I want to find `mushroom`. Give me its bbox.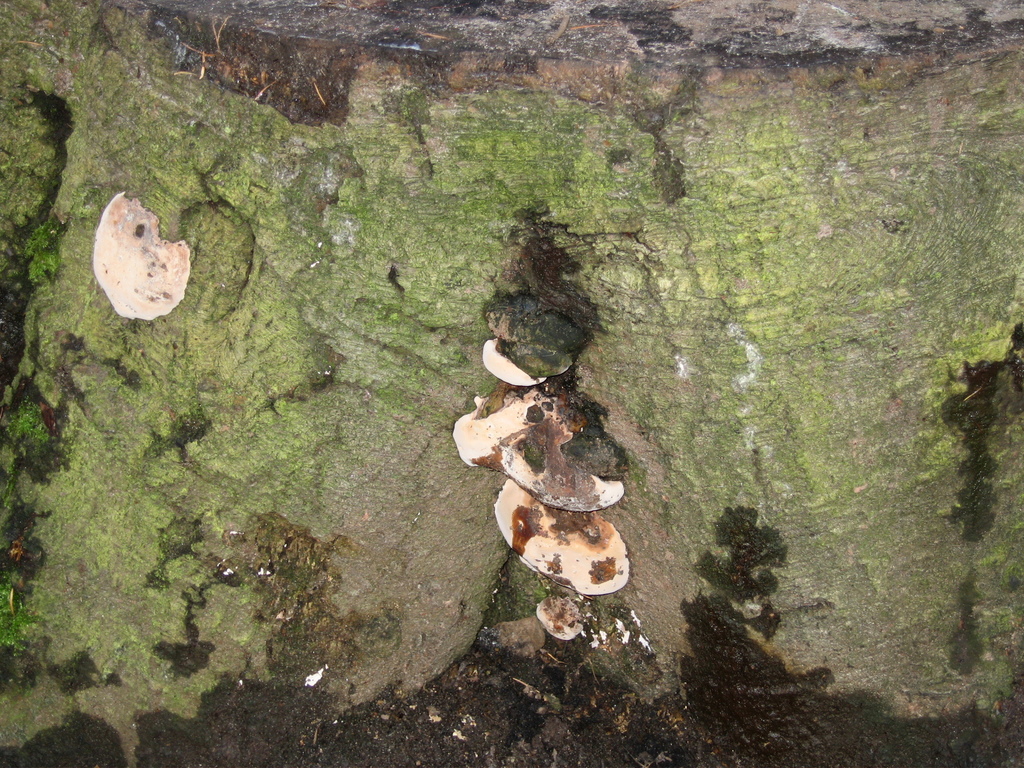
box=[83, 186, 194, 321].
